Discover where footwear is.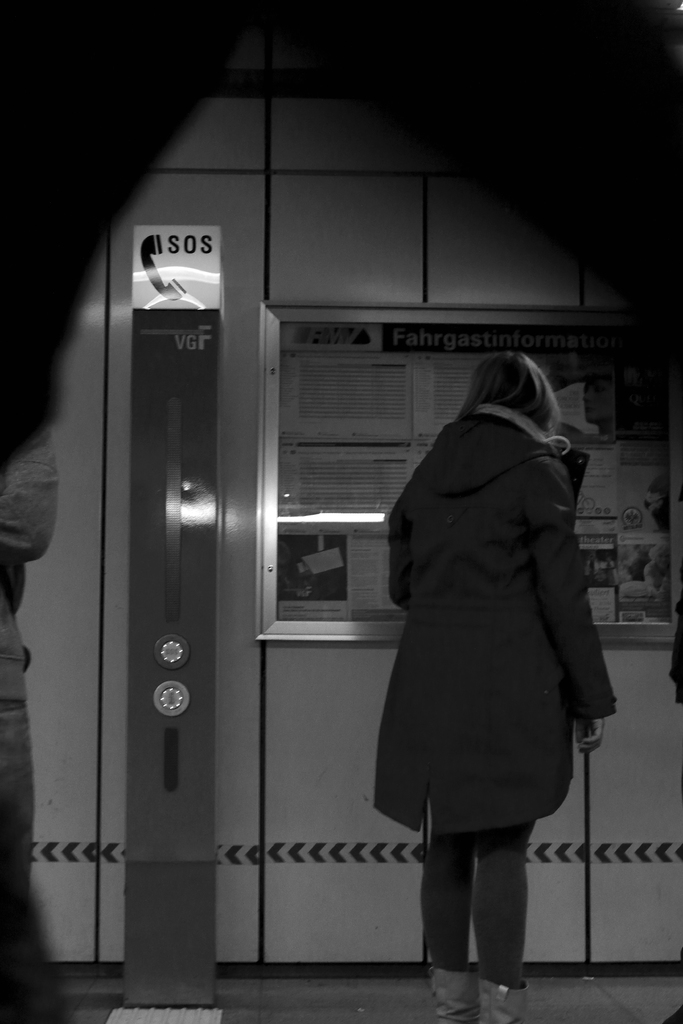
Discovered at rect(431, 966, 481, 1018).
